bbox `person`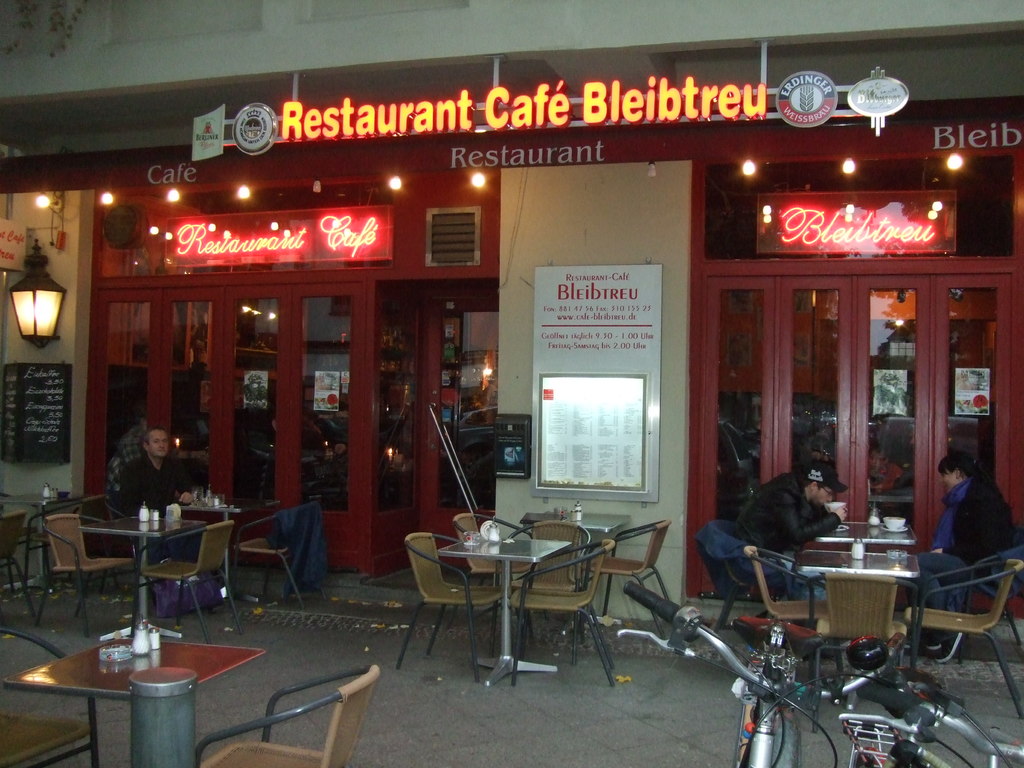
bbox=[900, 443, 1023, 660]
